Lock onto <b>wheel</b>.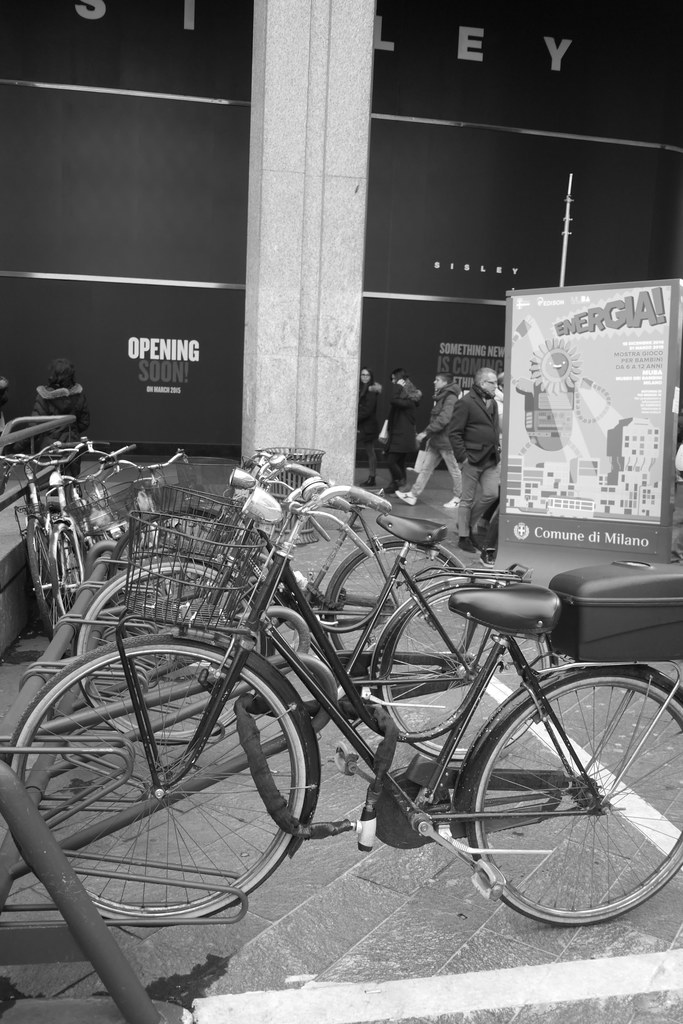
Locked: Rect(378, 564, 572, 767).
